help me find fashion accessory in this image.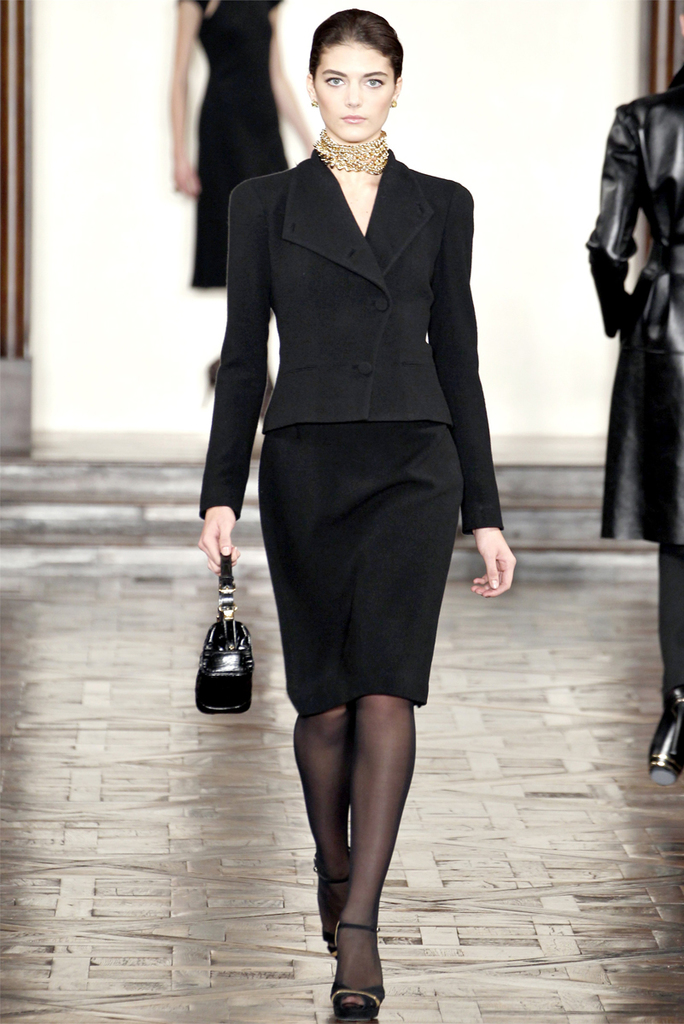
Found it: BBox(314, 130, 394, 178).
